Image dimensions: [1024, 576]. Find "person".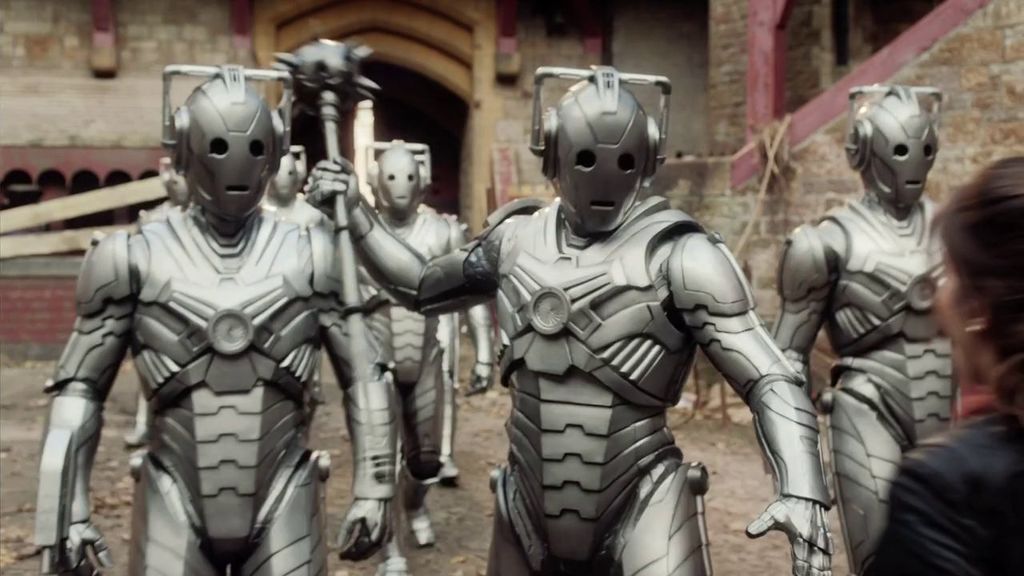
x1=850, y1=150, x2=1019, y2=575.
